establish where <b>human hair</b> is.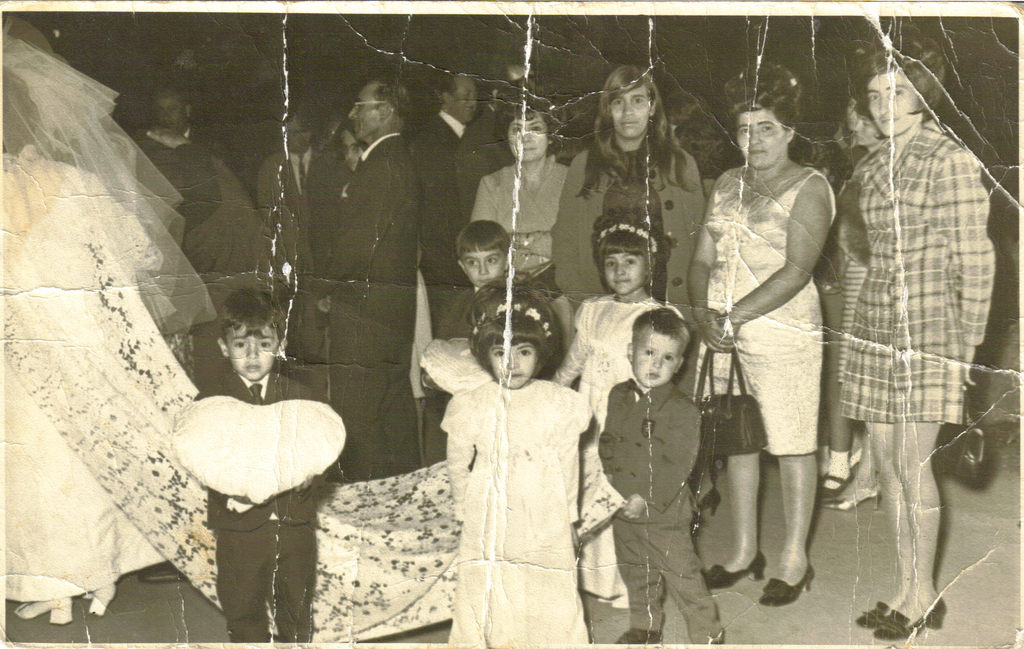
Established at Rect(454, 220, 513, 259).
